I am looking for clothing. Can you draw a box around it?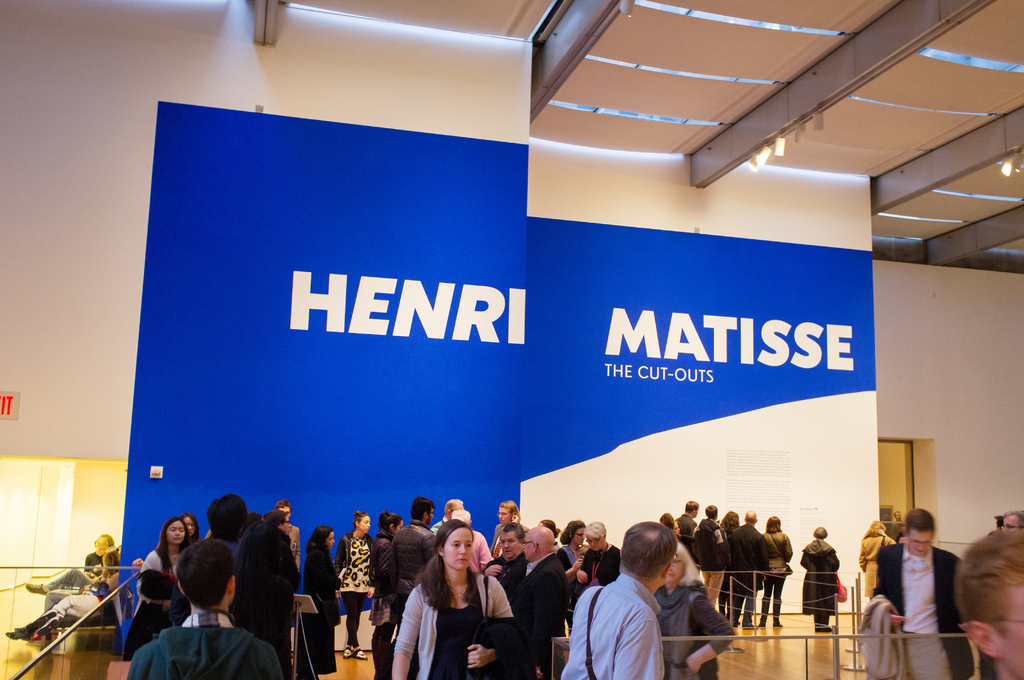
Sure, the bounding box is box(578, 547, 620, 584).
